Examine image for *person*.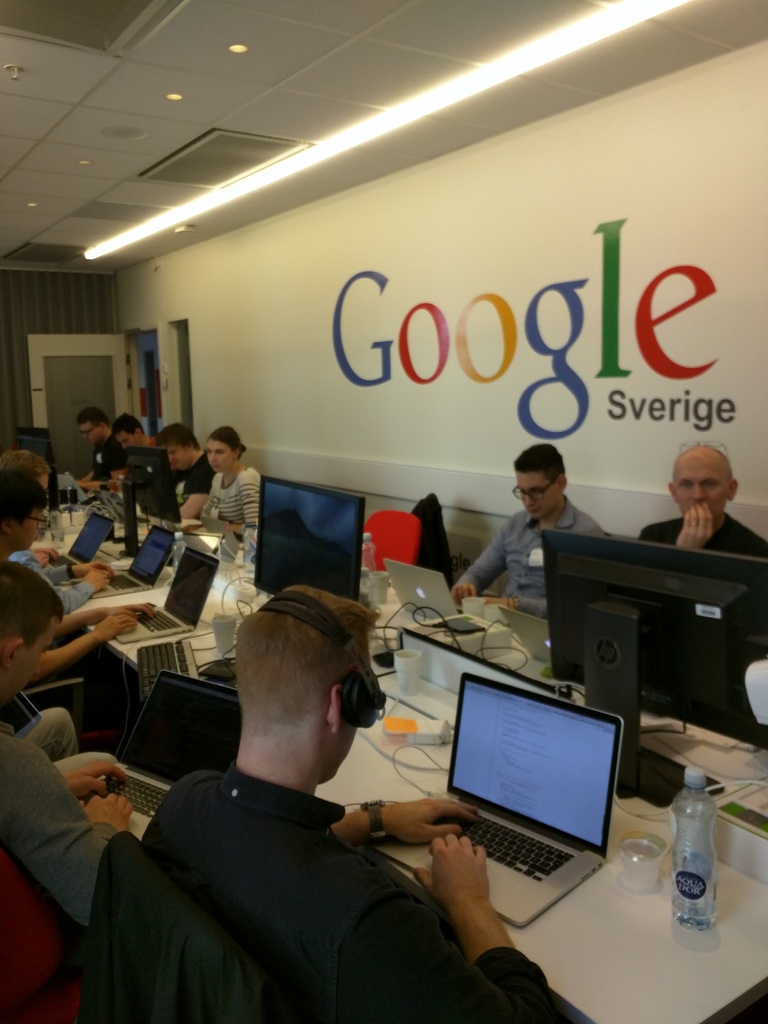
Examination result: detection(467, 437, 605, 630).
